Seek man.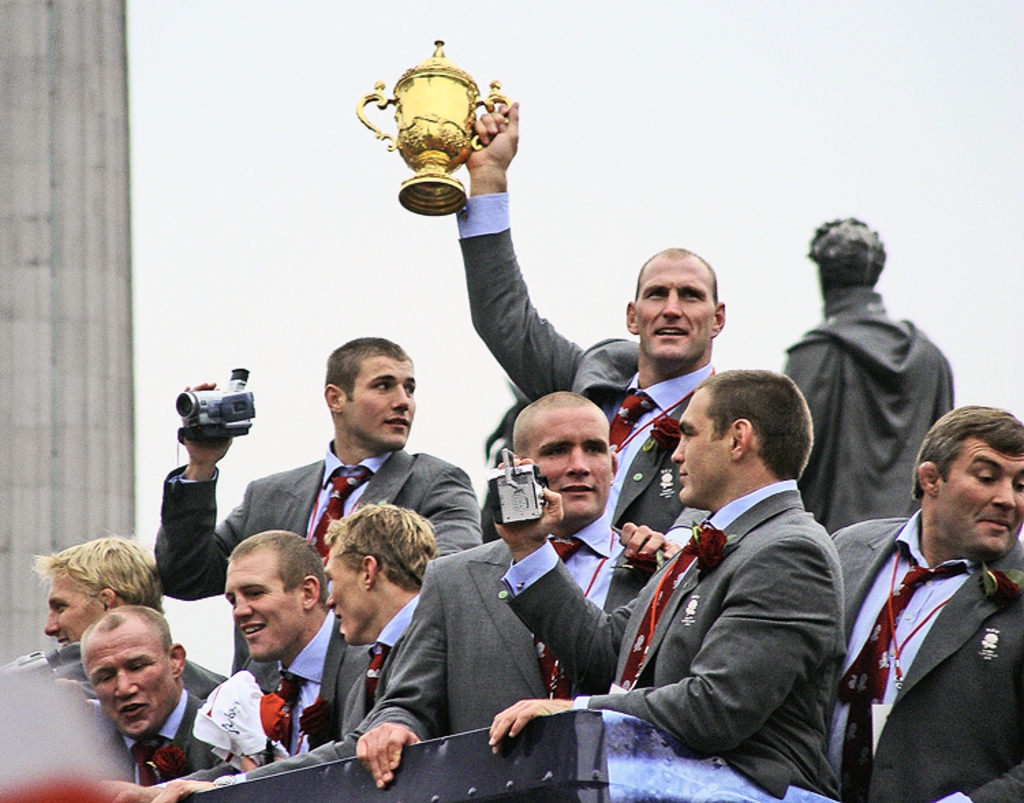
[311, 479, 466, 802].
